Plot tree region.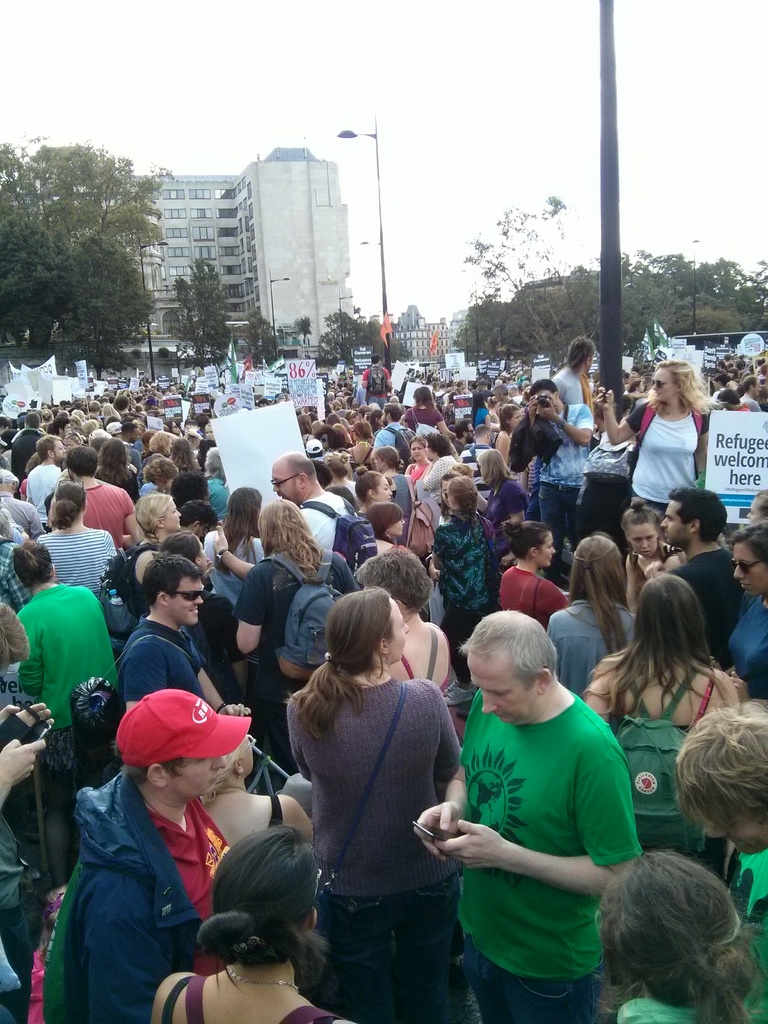
Plotted at rect(173, 256, 235, 376).
